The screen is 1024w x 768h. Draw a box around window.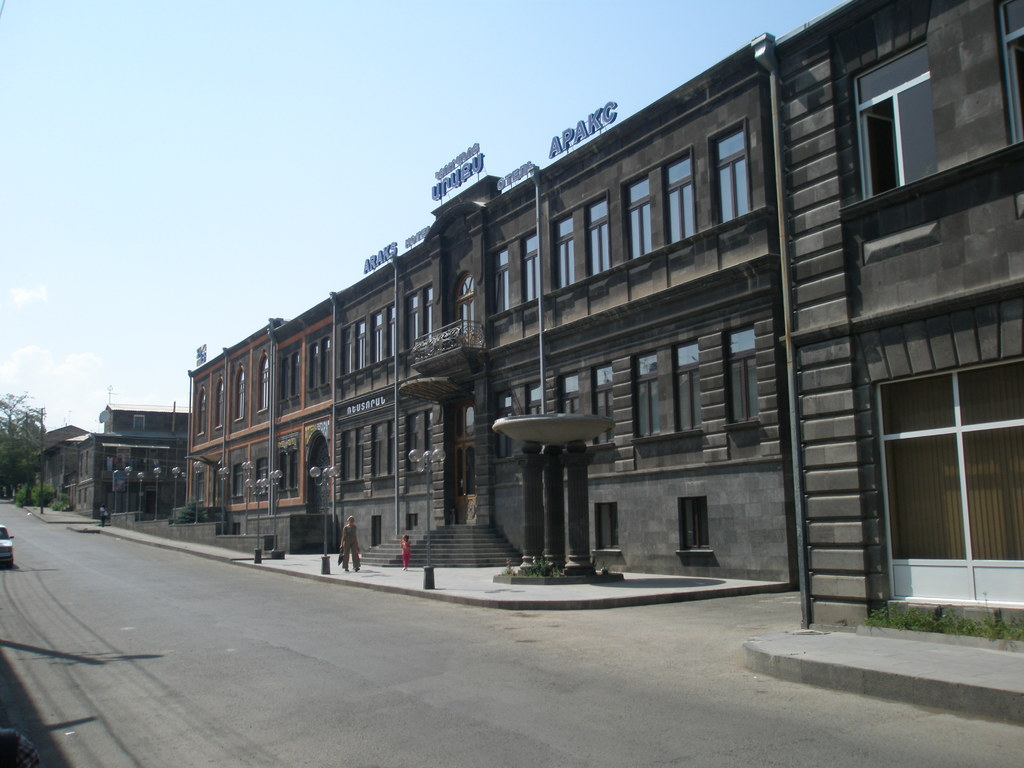
bbox=[561, 376, 582, 413].
